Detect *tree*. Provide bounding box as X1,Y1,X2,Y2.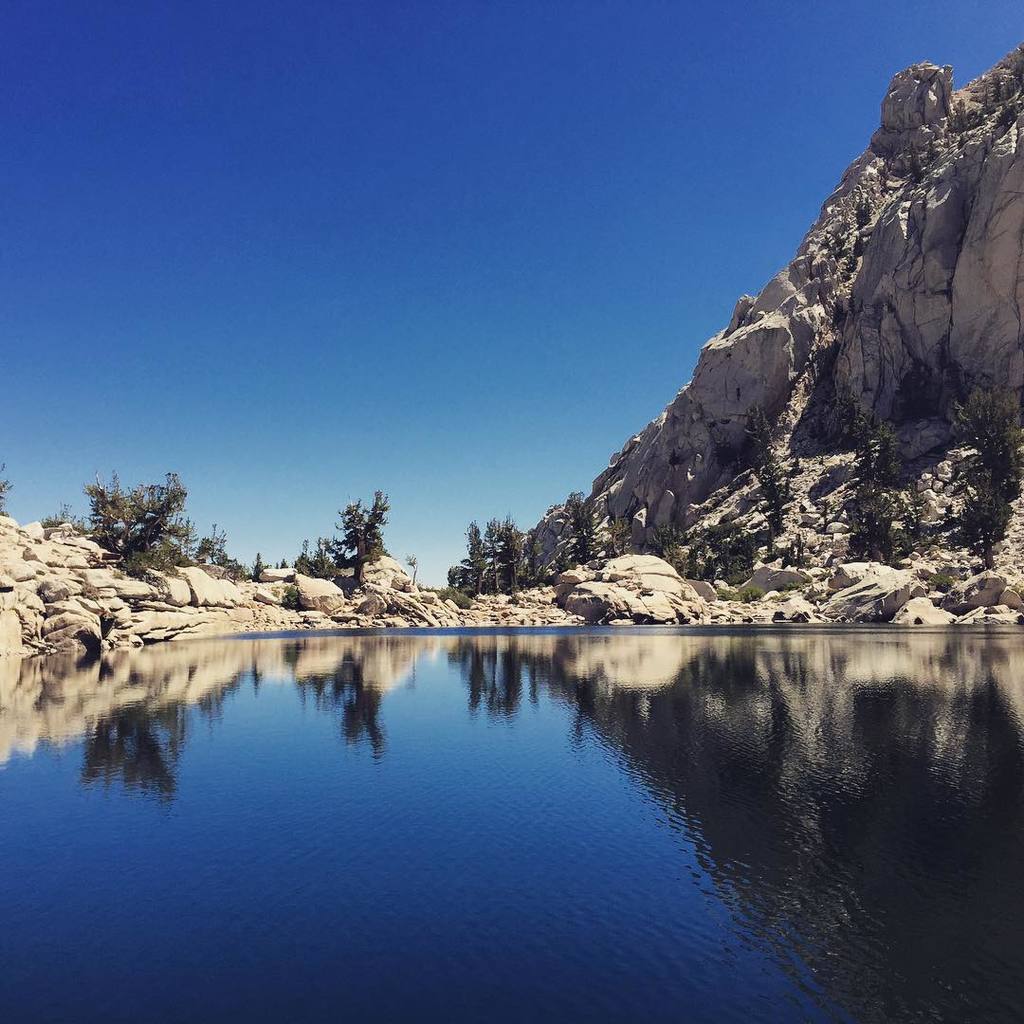
196,522,246,572.
